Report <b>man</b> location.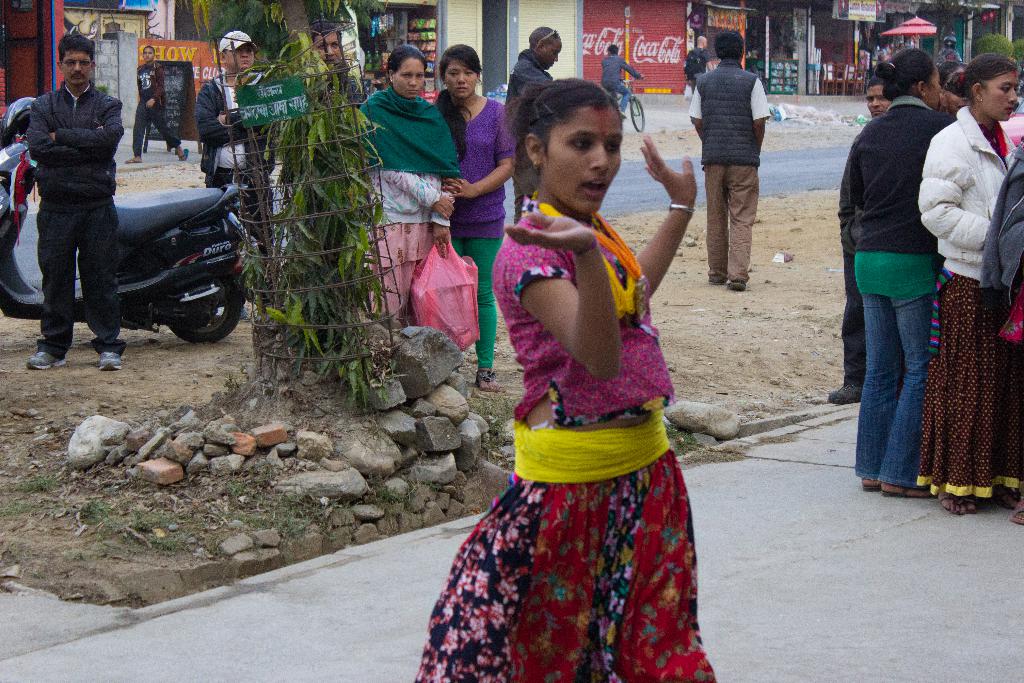
Report: crop(195, 31, 279, 321).
